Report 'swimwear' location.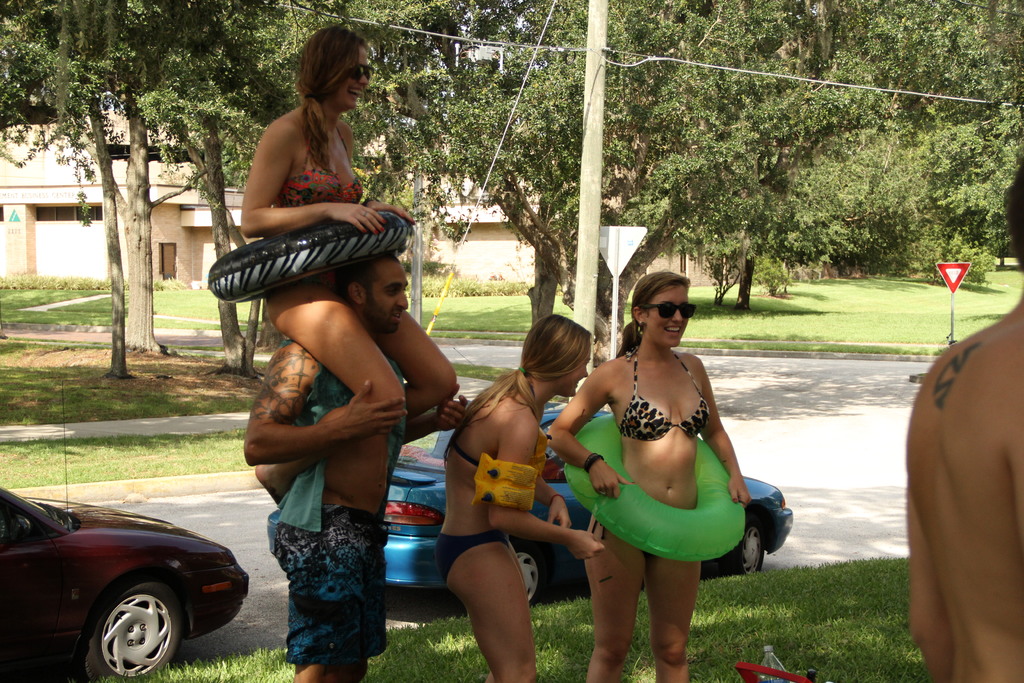
Report: [x1=435, y1=529, x2=501, y2=591].
